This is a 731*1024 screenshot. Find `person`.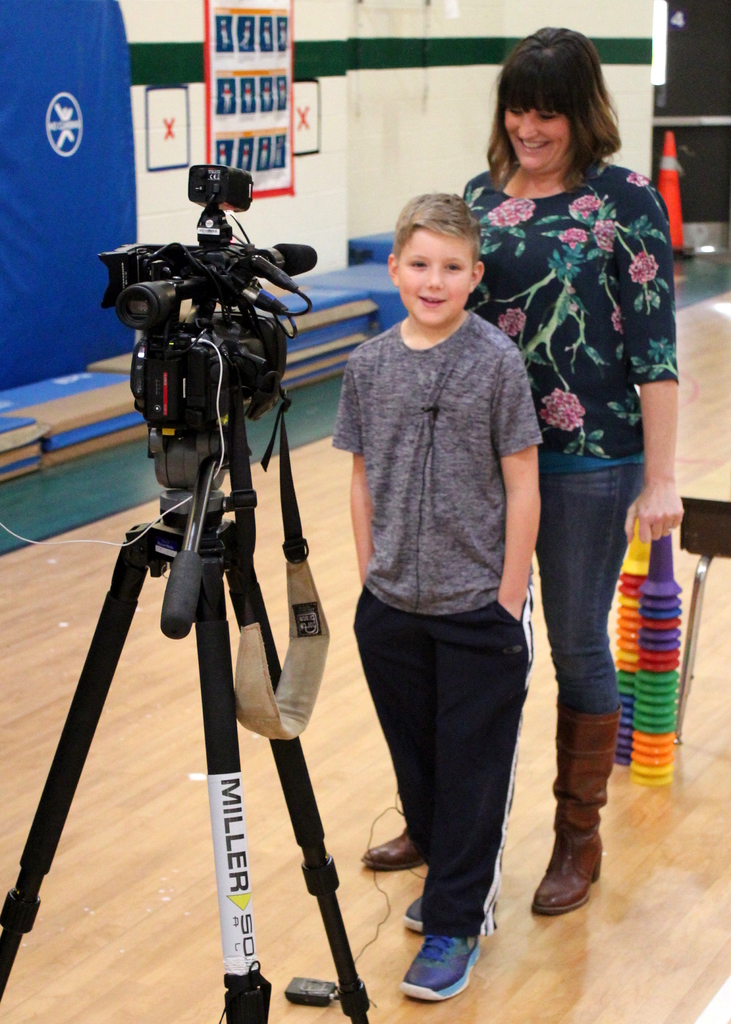
Bounding box: 320 189 542 1008.
